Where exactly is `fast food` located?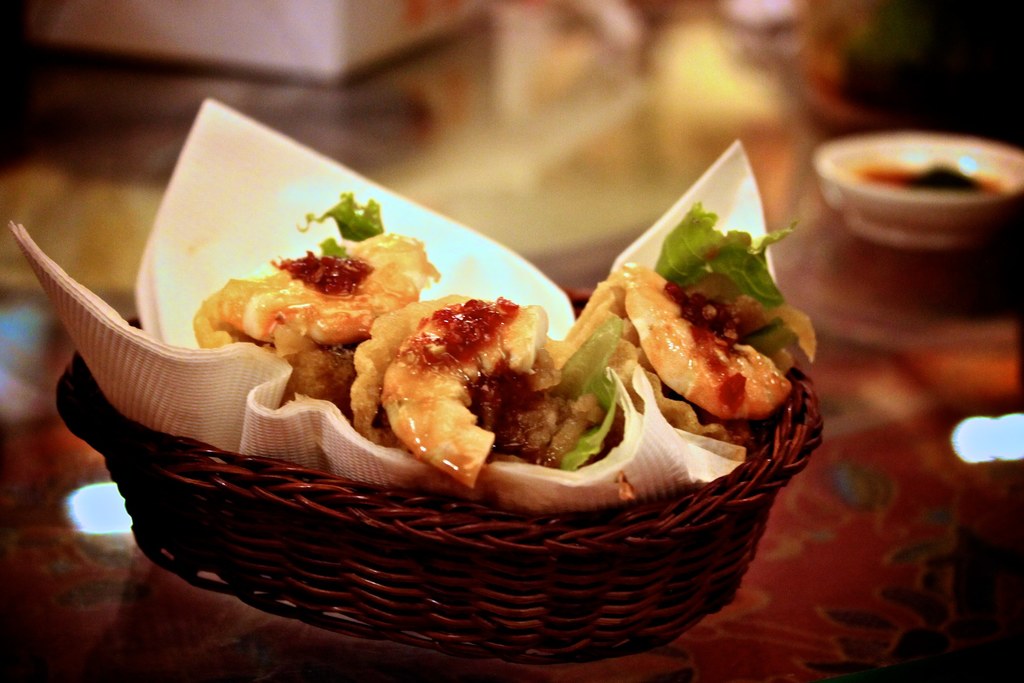
Its bounding box is <region>554, 265, 844, 479</region>.
